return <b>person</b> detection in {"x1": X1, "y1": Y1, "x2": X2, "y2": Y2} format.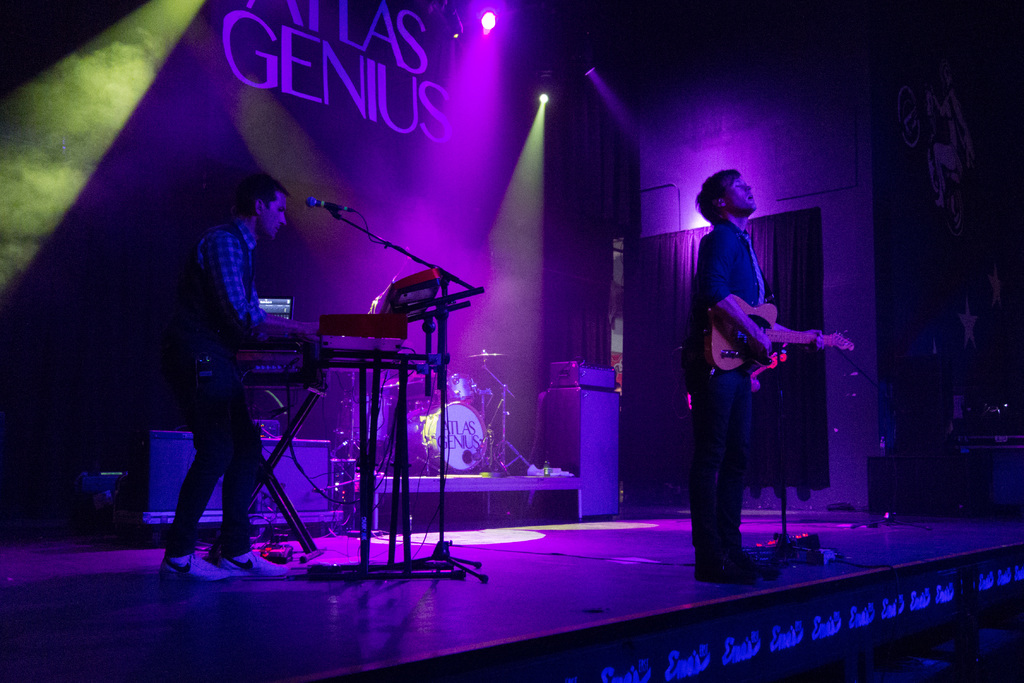
{"x1": 681, "y1": 165, "x2": 826, "y2": 586}.
